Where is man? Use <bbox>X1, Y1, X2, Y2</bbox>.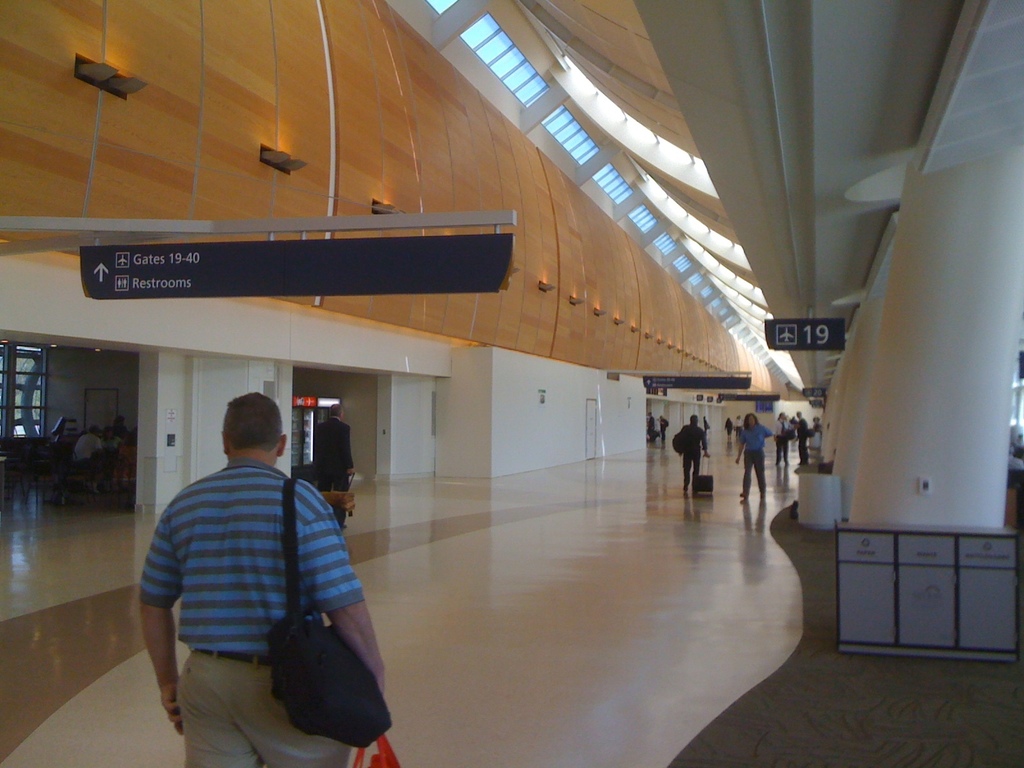
<bbox>68, 429, 115, 488</bbox>.
